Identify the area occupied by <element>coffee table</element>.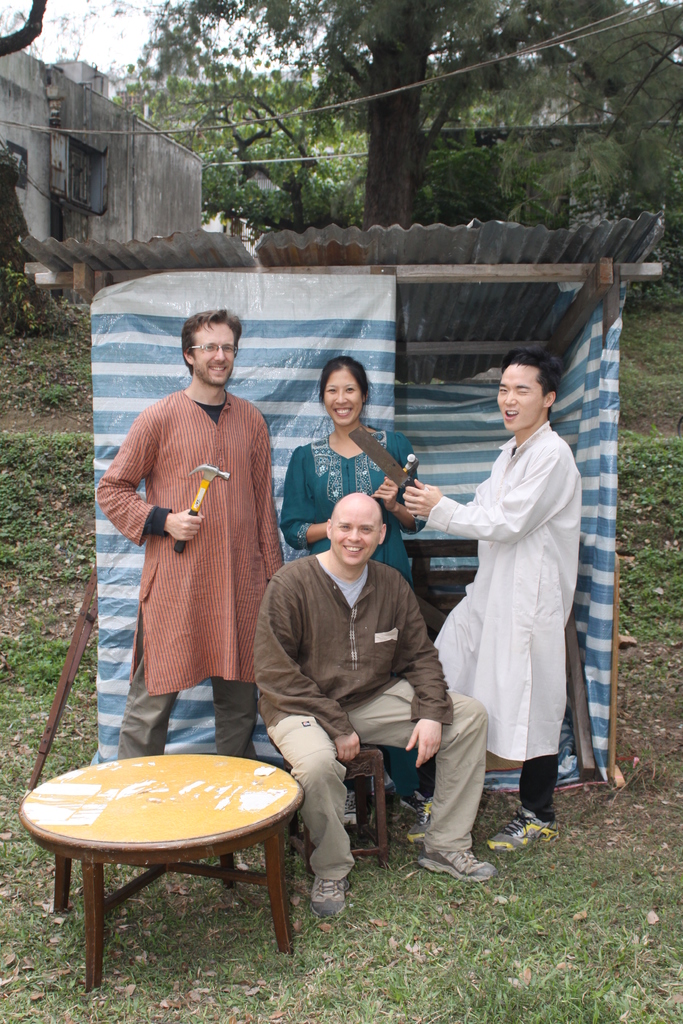
Area: [15,743,322,987].
